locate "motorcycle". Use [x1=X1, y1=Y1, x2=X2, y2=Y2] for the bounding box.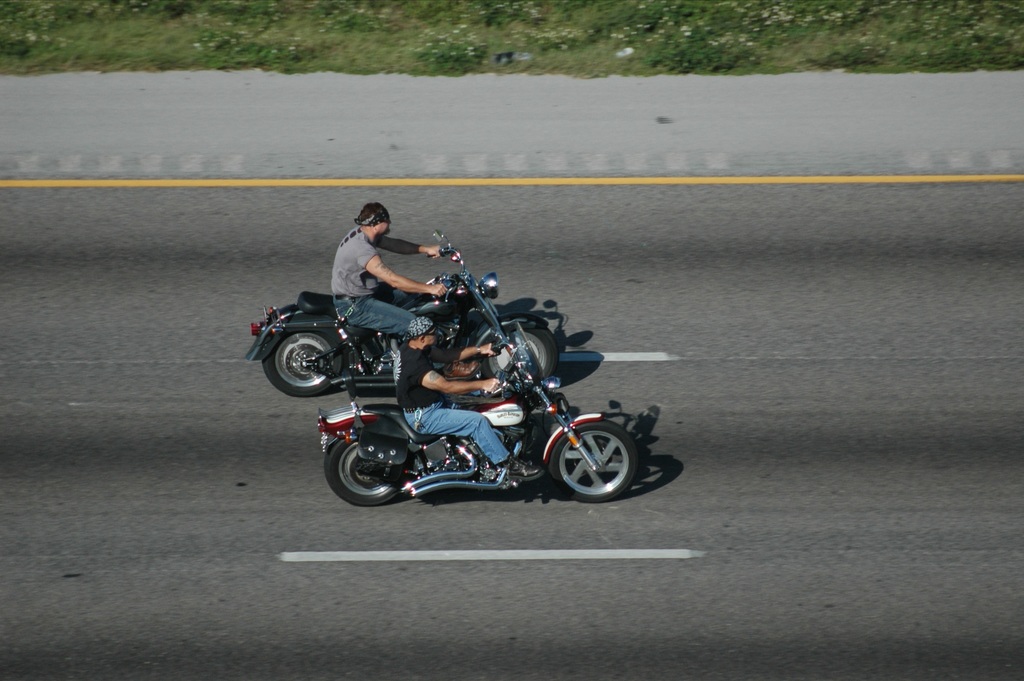
[x1=294, y1=294, x2=646, y2=507].
